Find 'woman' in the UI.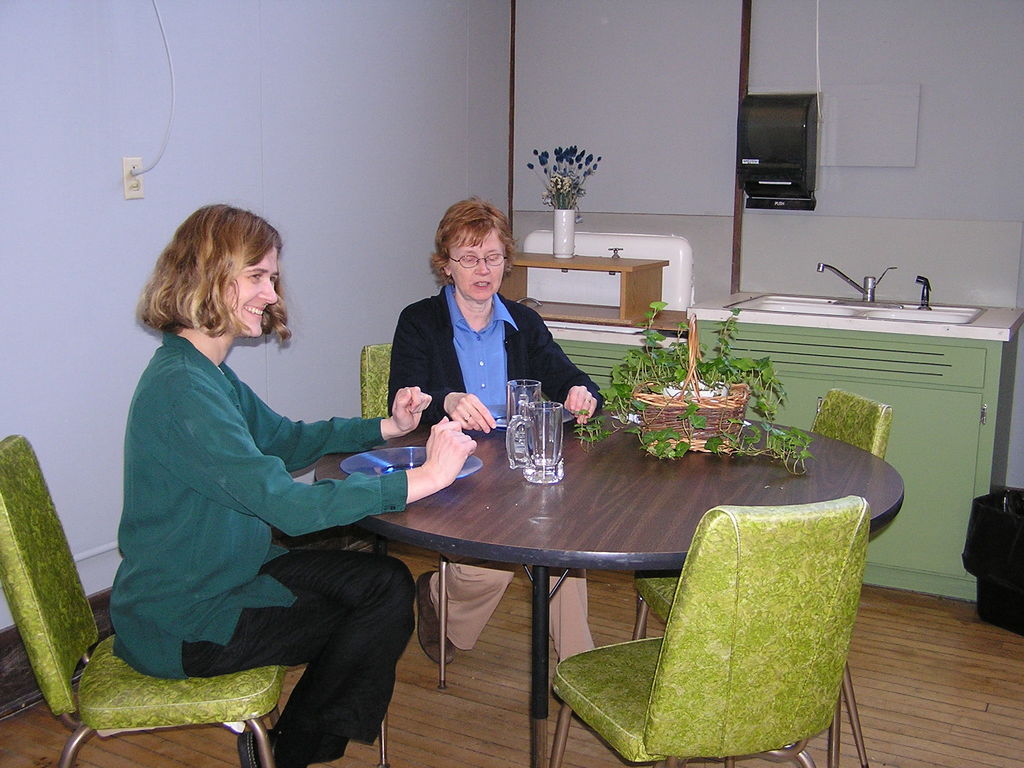
UI element at pyautogui.locateOnScreen(388, 196, 606, 661).
